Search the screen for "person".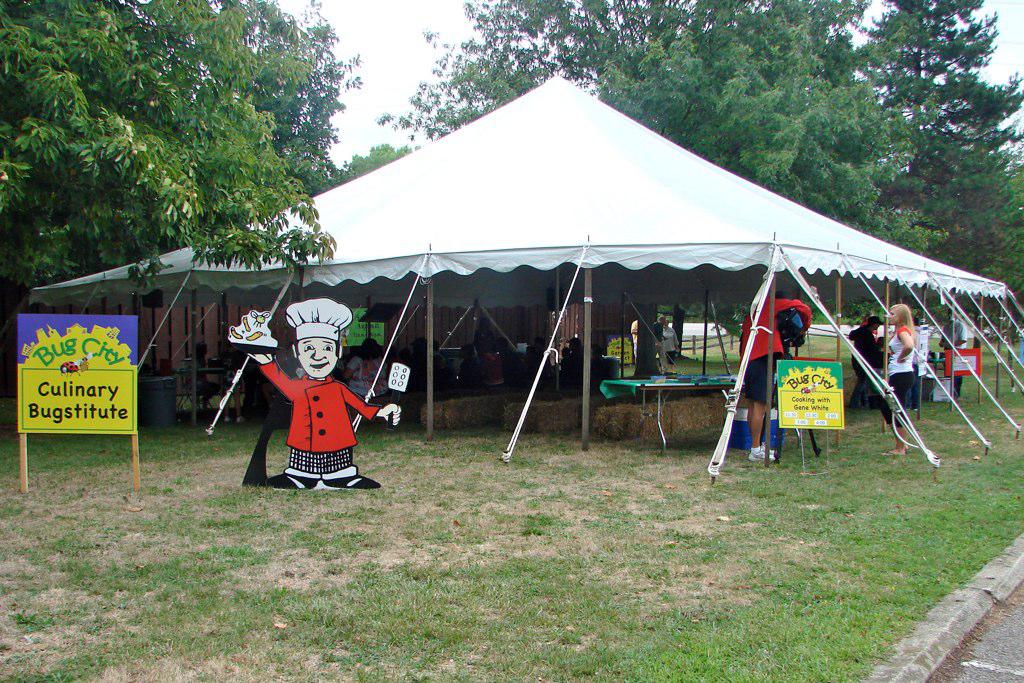
Found at [888,304,916,455].
